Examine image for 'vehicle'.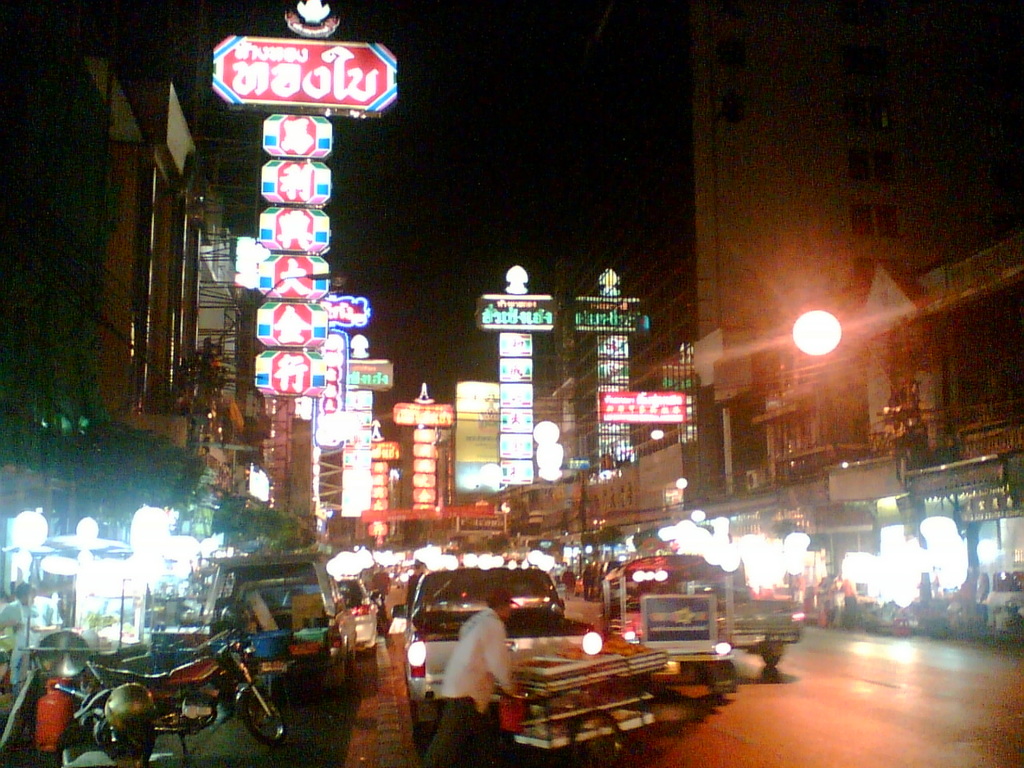
Examination result: 393/561/599/742.
